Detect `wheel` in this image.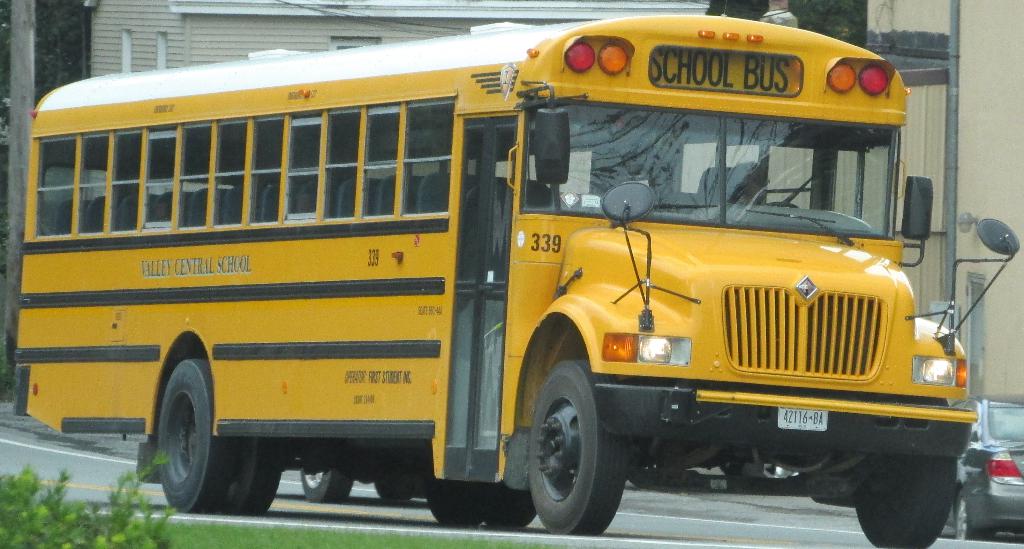
Detection: pyautogui.locateOnScreen(428, 463, 477, 525).
